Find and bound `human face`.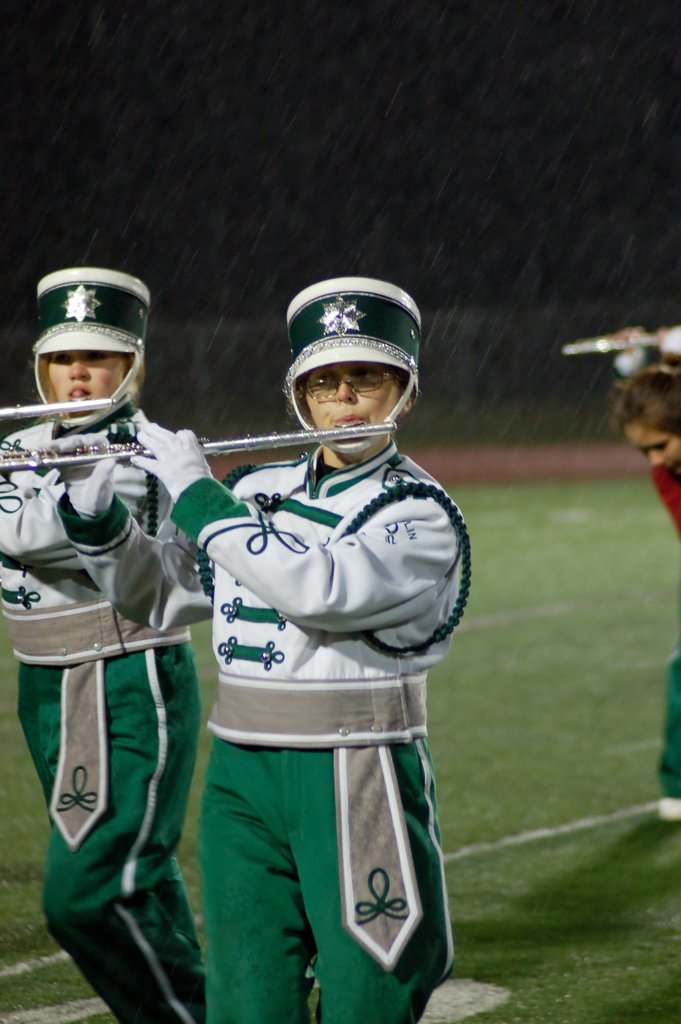
Bound: rect(618, 426, 678, 467).
